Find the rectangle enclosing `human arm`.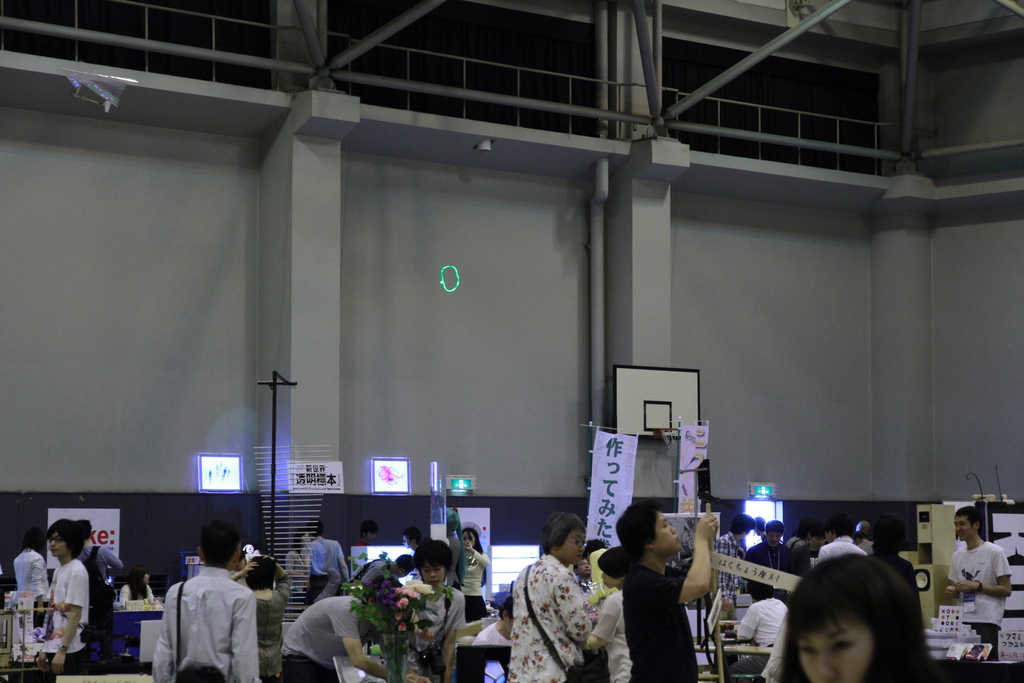
bbox=(955, 547, 1012, 602).
